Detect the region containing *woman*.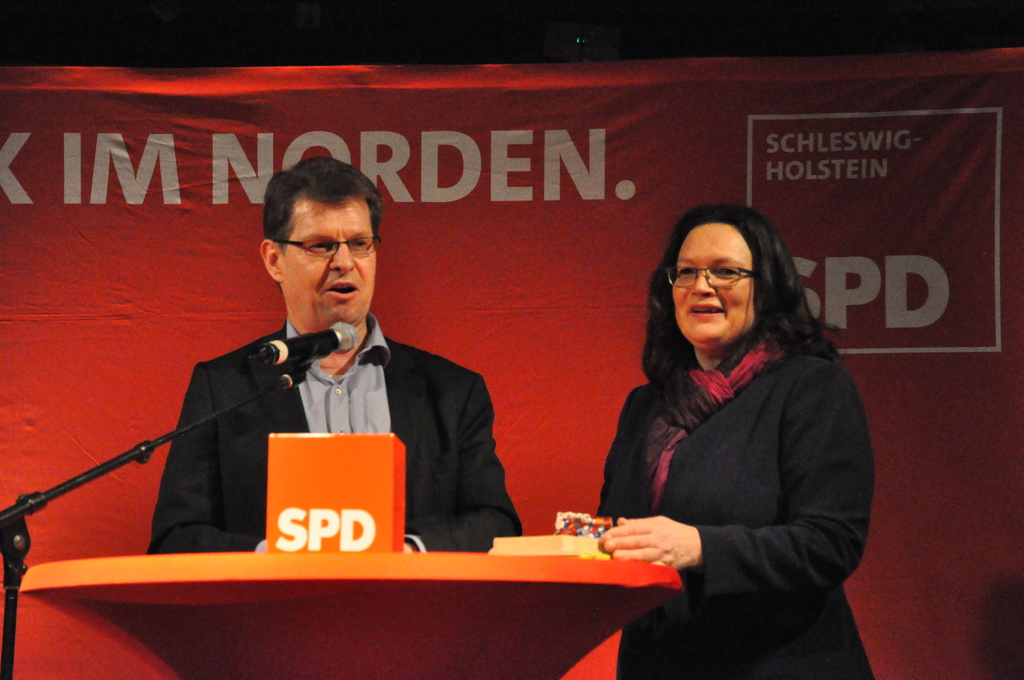
BBox(585, 182, 866, 663).
